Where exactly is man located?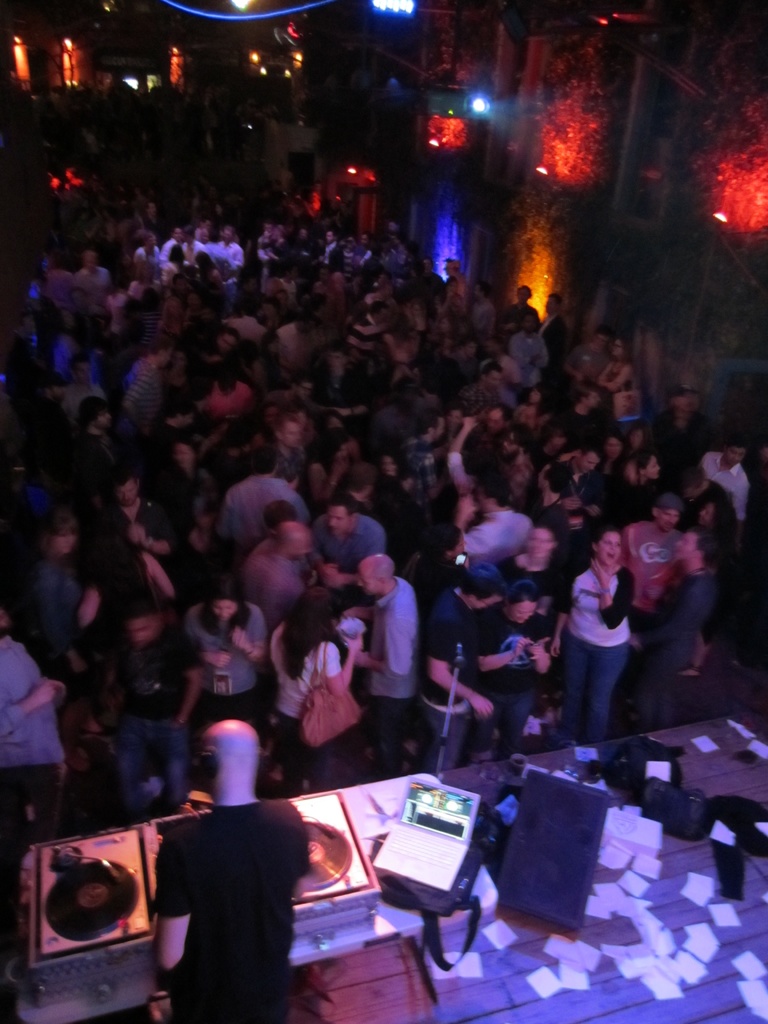
Its bounding box is (left=705, top=445, right=759, bottom=540).
